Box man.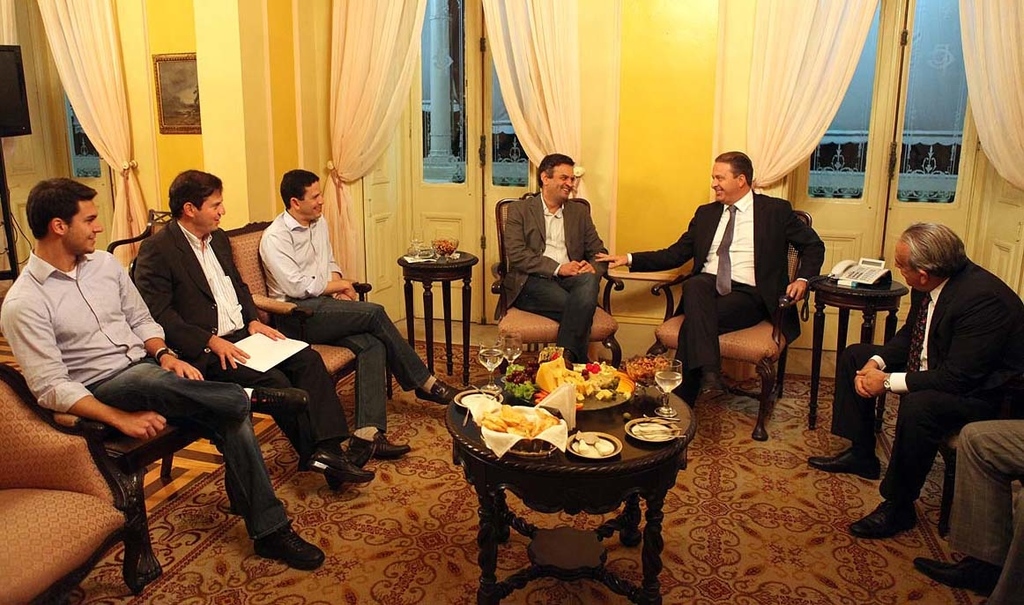
box=[130, 157, 377, 453].
